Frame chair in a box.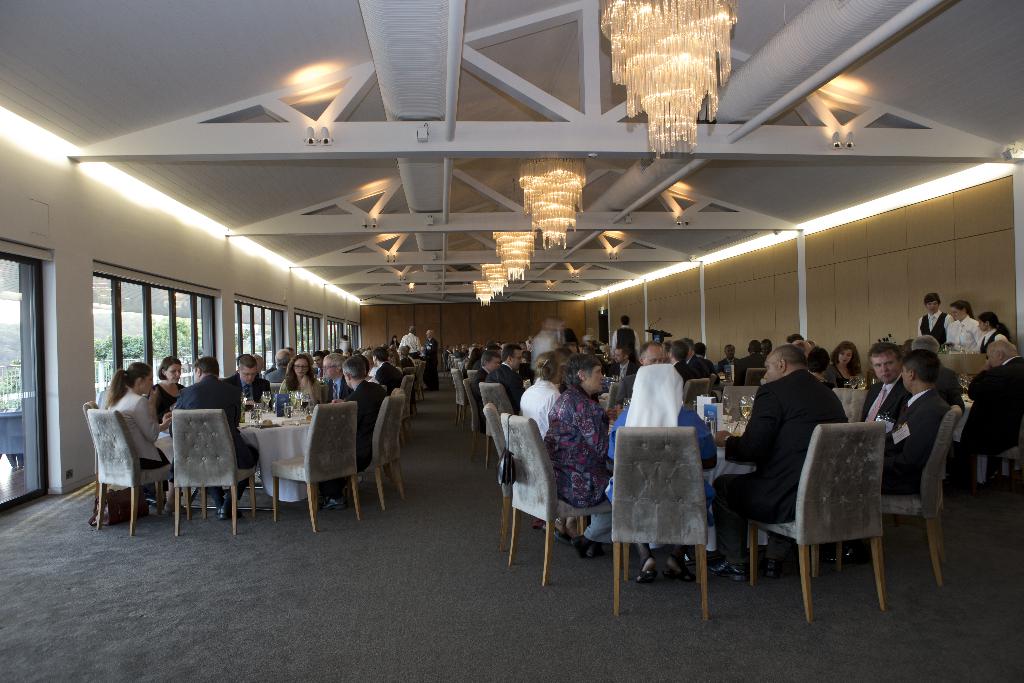
bbox=(461, 378, 483, 465).
